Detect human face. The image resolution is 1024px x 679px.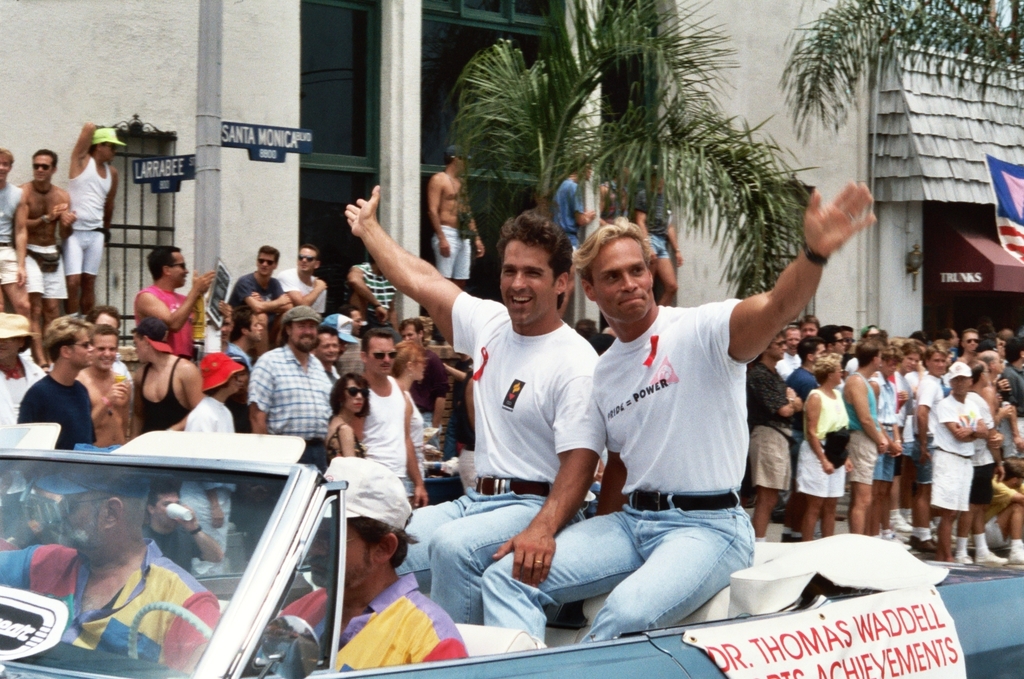
[left=132, top=338, right=144, bottom=361].
